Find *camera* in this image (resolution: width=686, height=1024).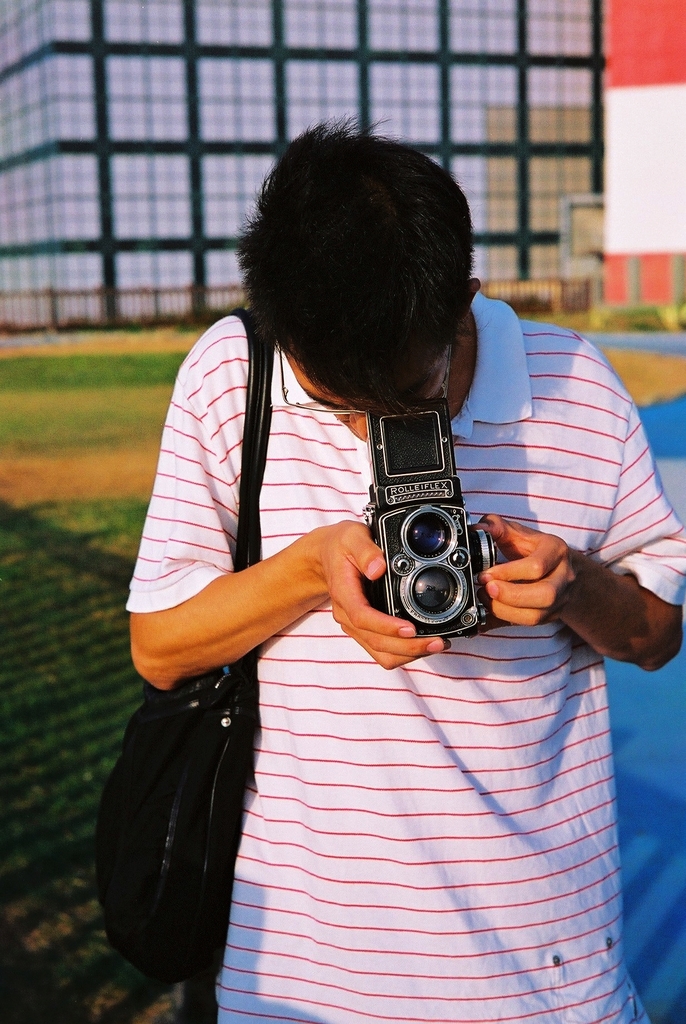
BBox(345, 401, 525, 646).
